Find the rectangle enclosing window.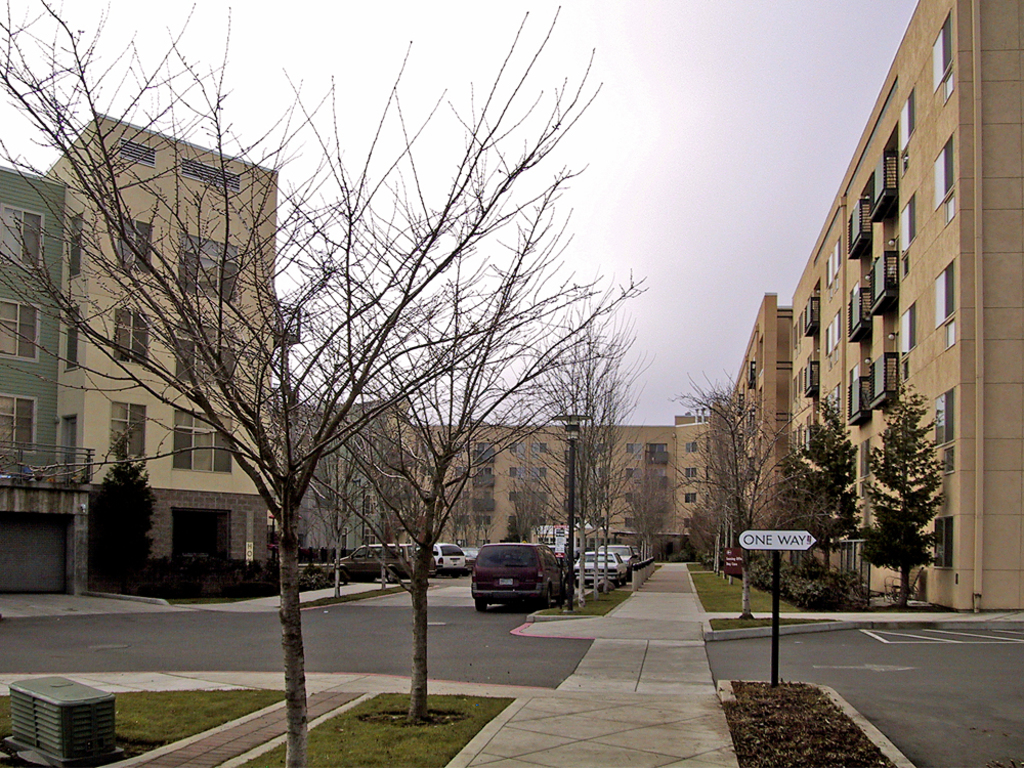
897 302 909 359.
